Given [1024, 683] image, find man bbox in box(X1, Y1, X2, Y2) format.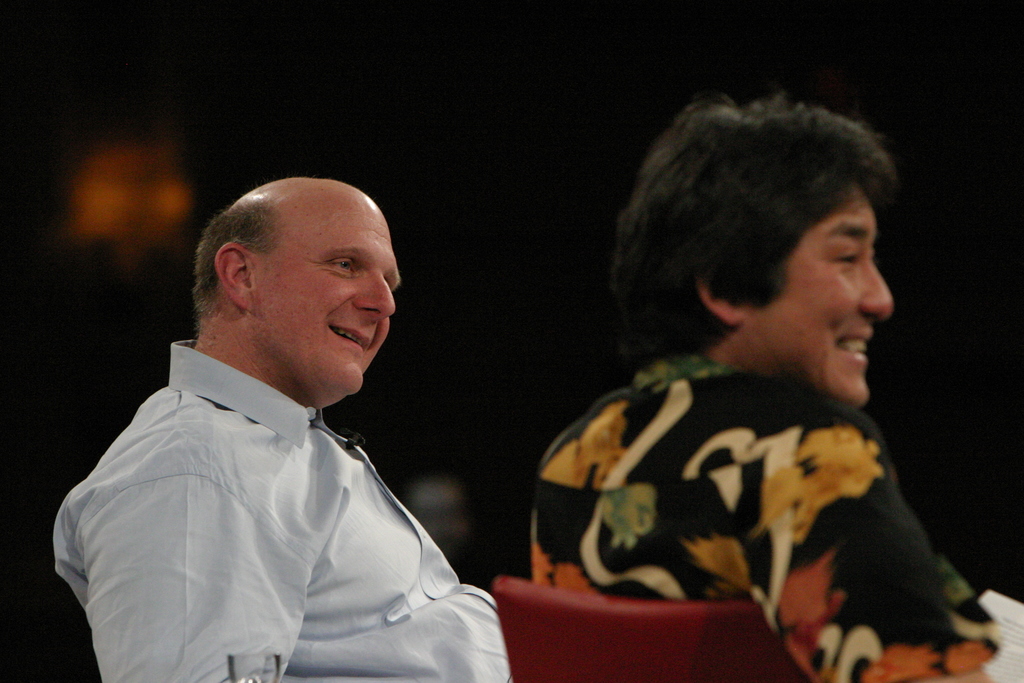
box(524, 90, 1005, 682).
